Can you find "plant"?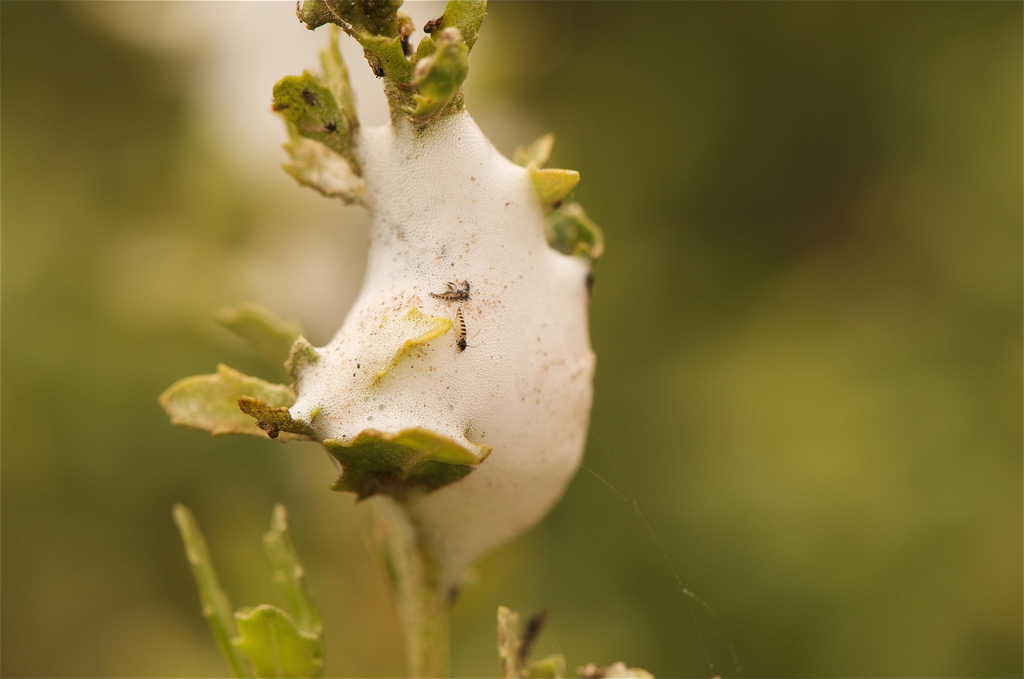
Yes, bounding box: (154,0,667,678).
